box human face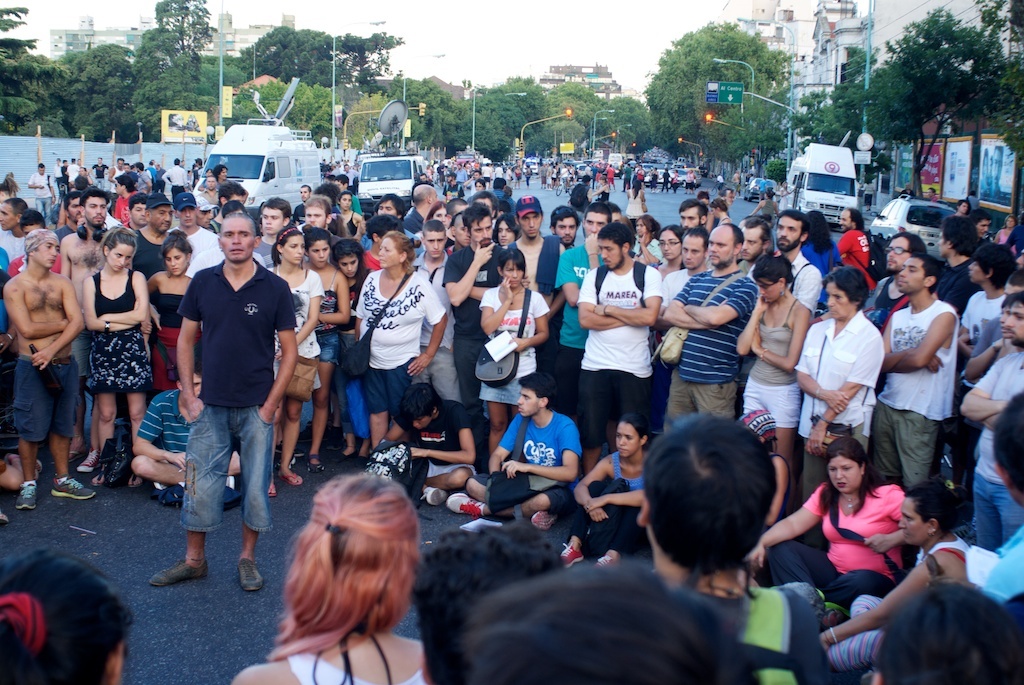
[left=83, top=196, right=105, bottom=226]
